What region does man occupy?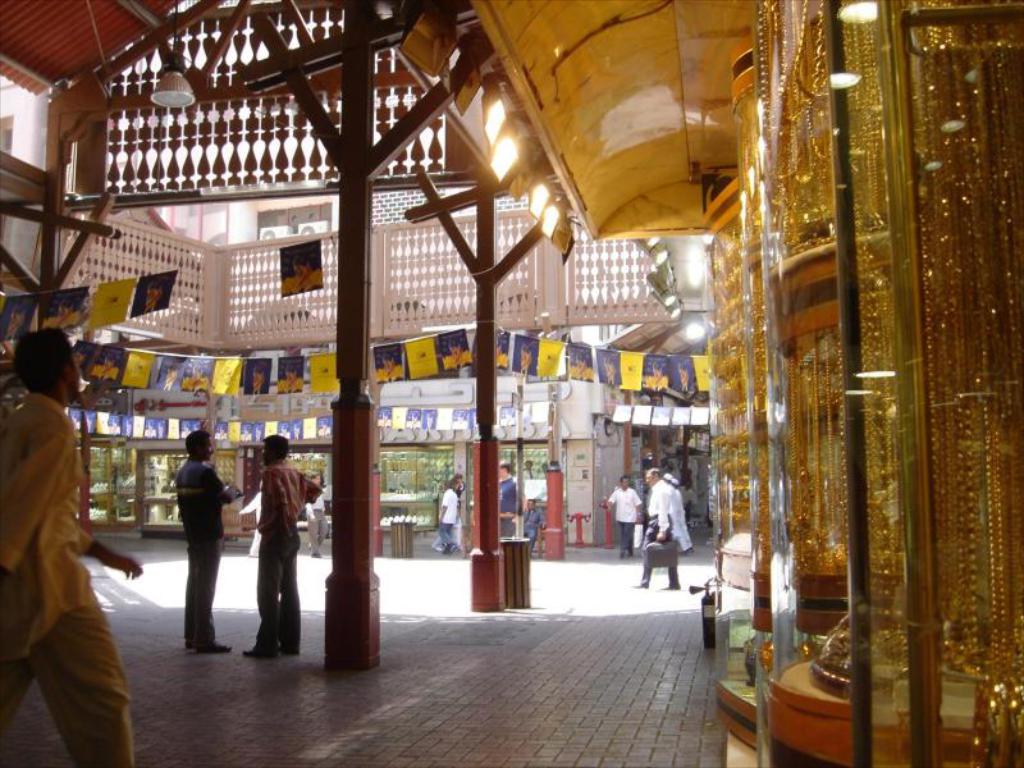
rect(631, 468, 678, 589).
